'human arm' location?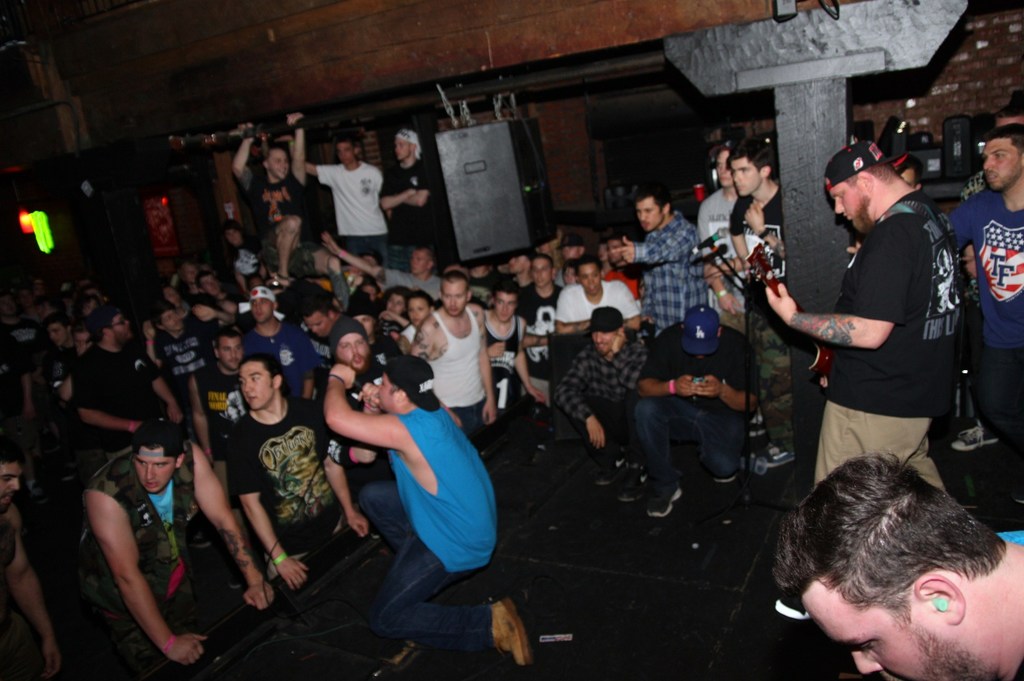
(140,352,184,420)
